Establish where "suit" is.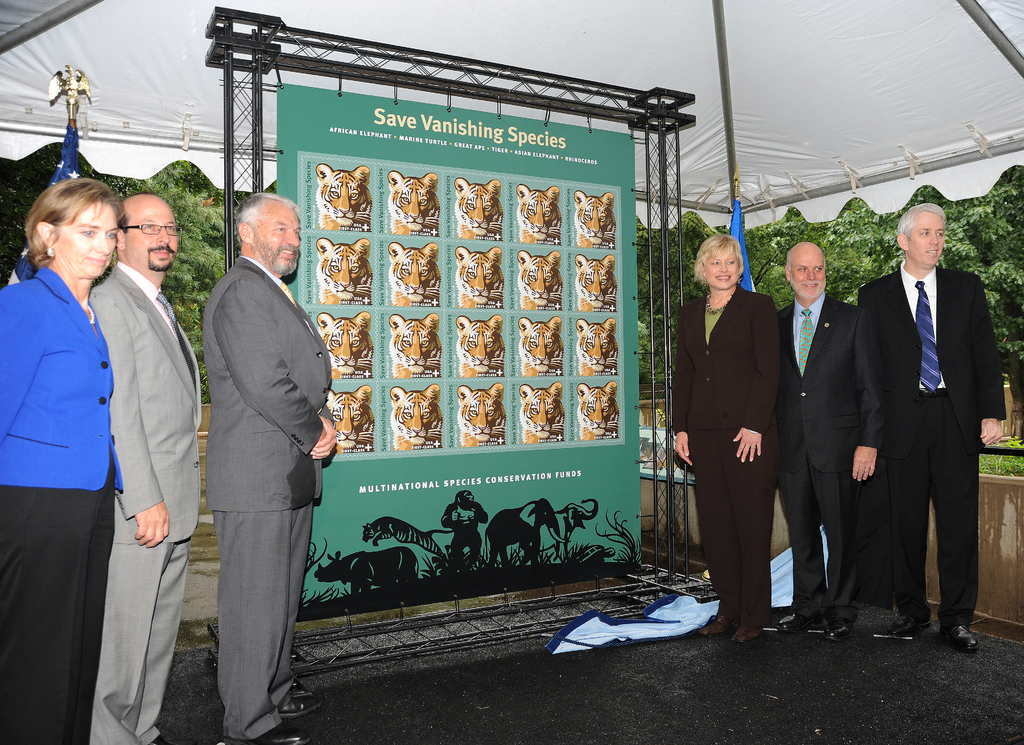
Established at l=779, t=292, r=879, b=618.
